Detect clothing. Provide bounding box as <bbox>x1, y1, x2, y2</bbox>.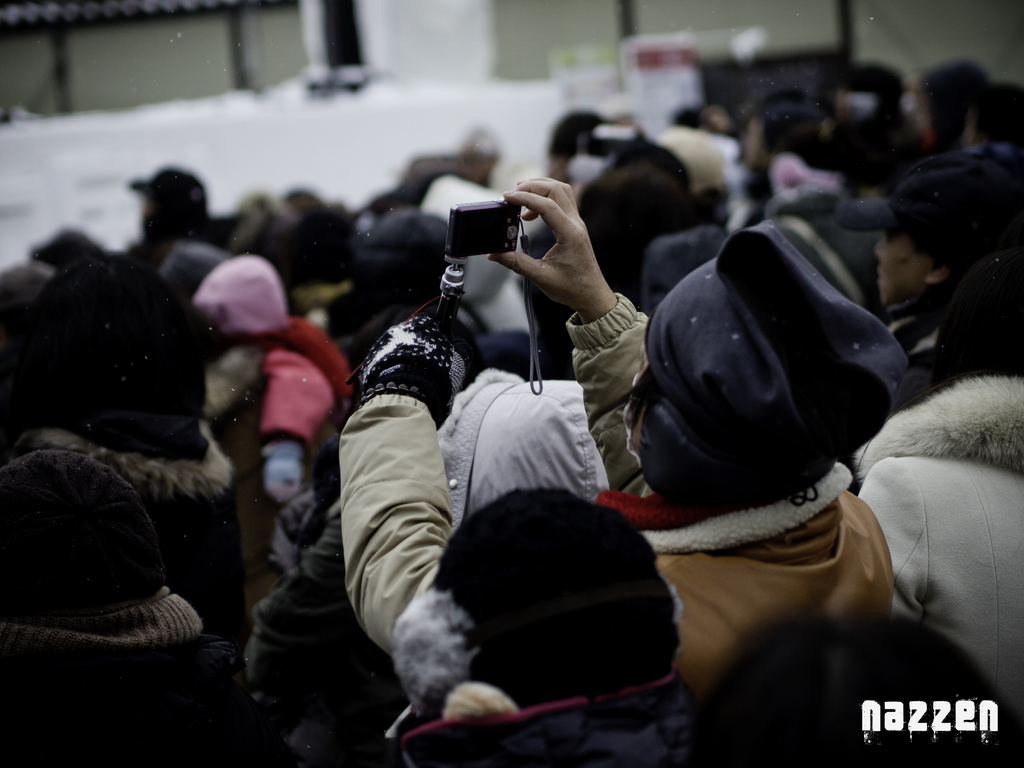
<bbox>390, 666, 709, 767</bbox>.
